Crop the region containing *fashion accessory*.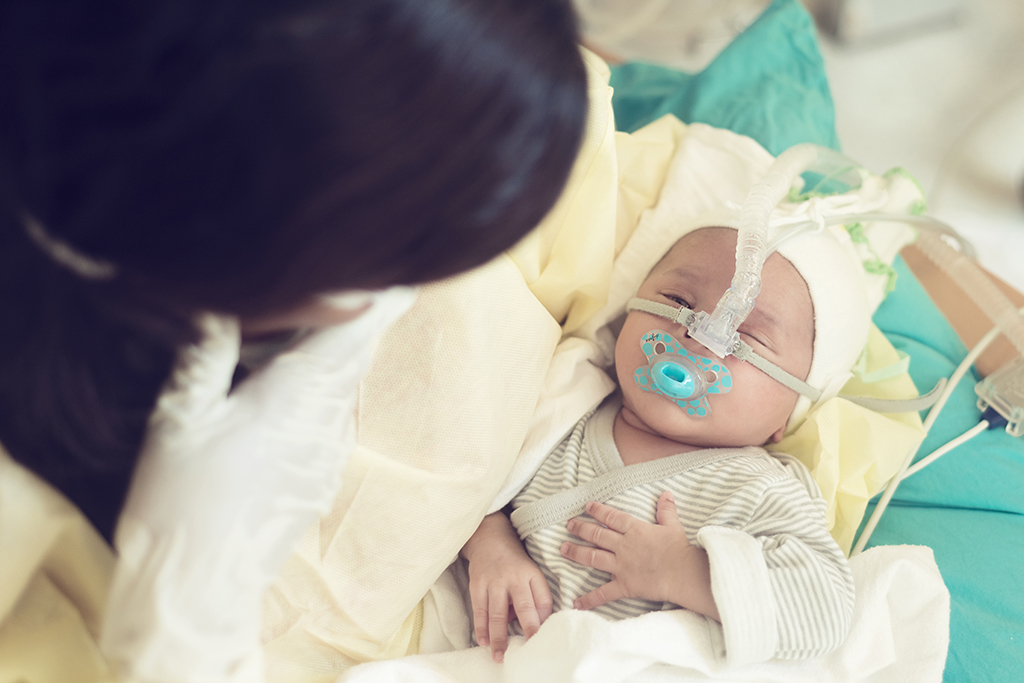
Crop region: x1=33 y1=216 x2=114 y2=283.
